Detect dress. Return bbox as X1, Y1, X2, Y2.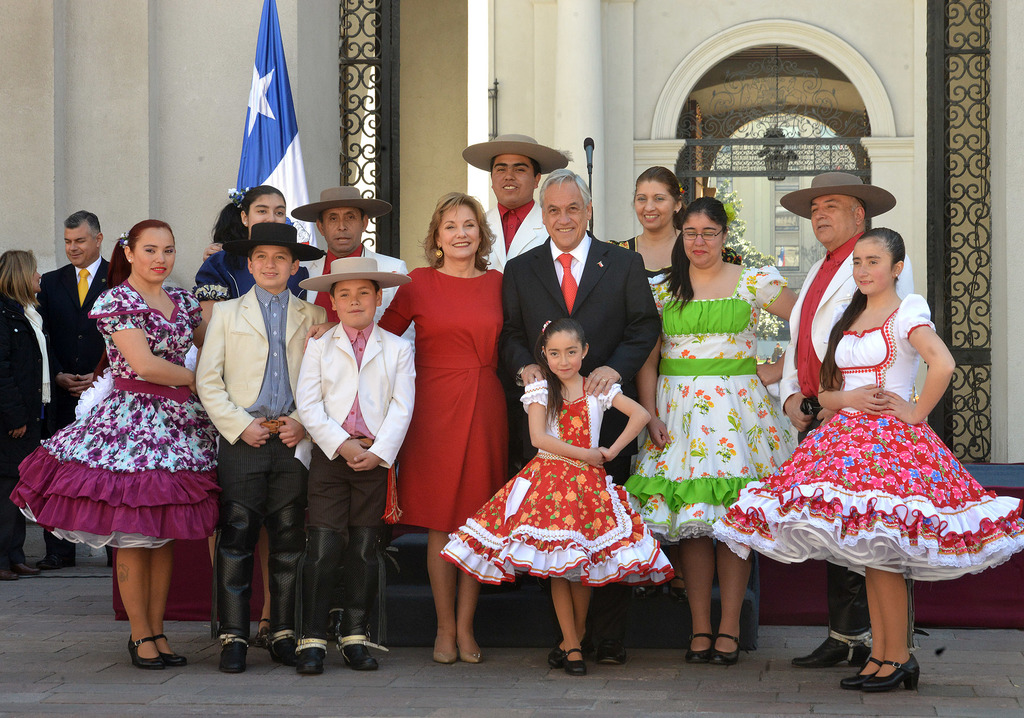
400, 248, 508, 548.
